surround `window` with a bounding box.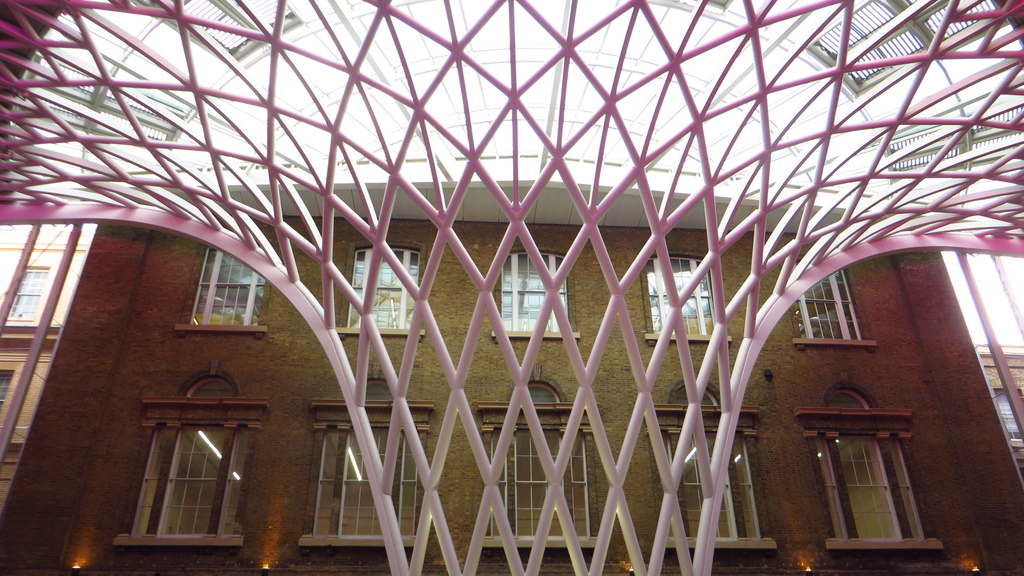
[left=178, top=220, right=268, bottom=328].
